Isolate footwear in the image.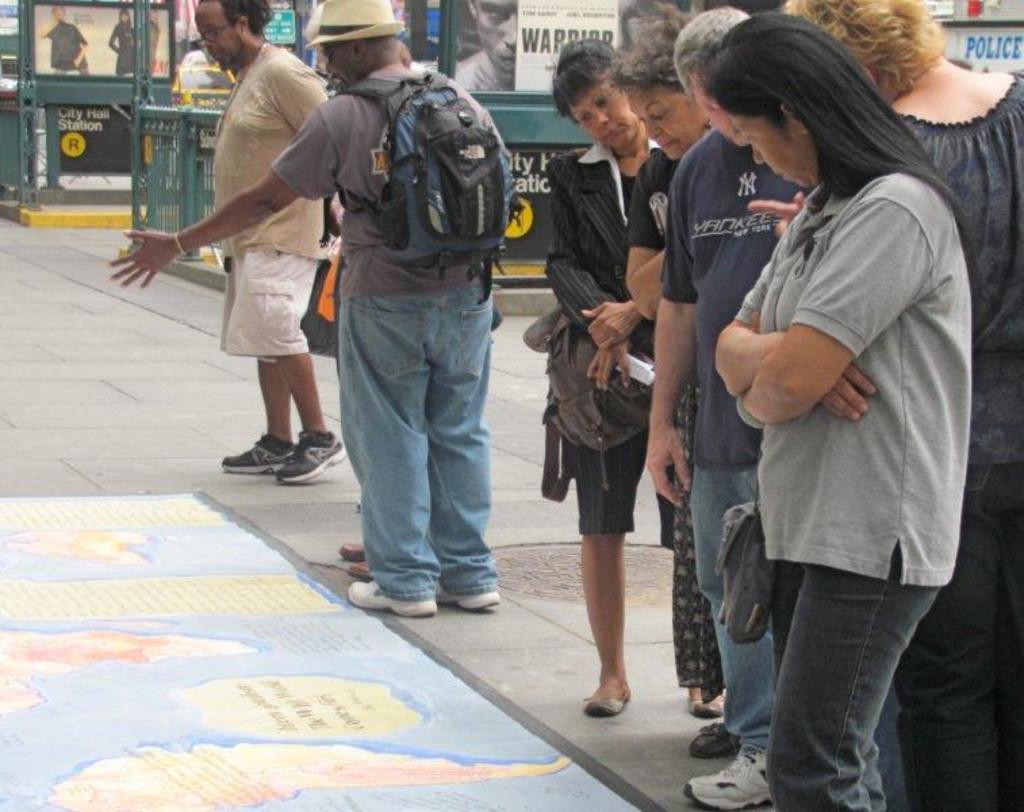
Isolated region: BBox(693, 700, 725, 713).
